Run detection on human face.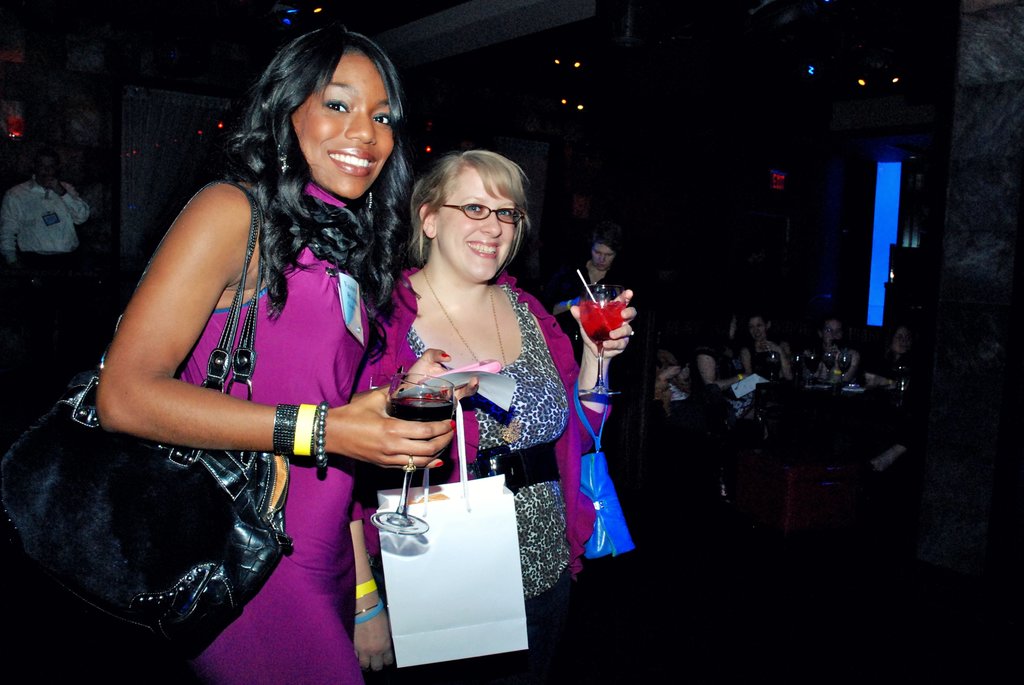
Result: detection(433, 163, 518, 279).
